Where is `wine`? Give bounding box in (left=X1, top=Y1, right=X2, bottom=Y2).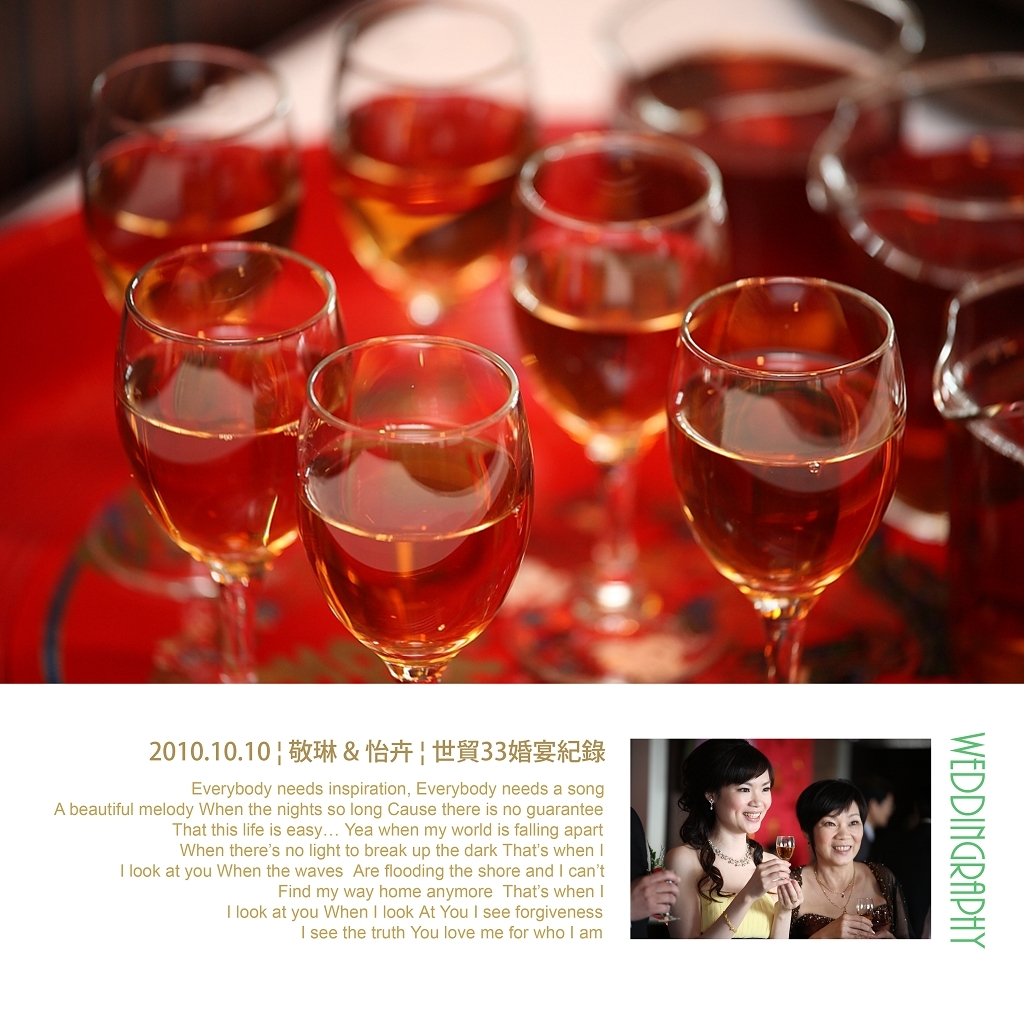
(left=522, top=205, right=732, bottom=451).
